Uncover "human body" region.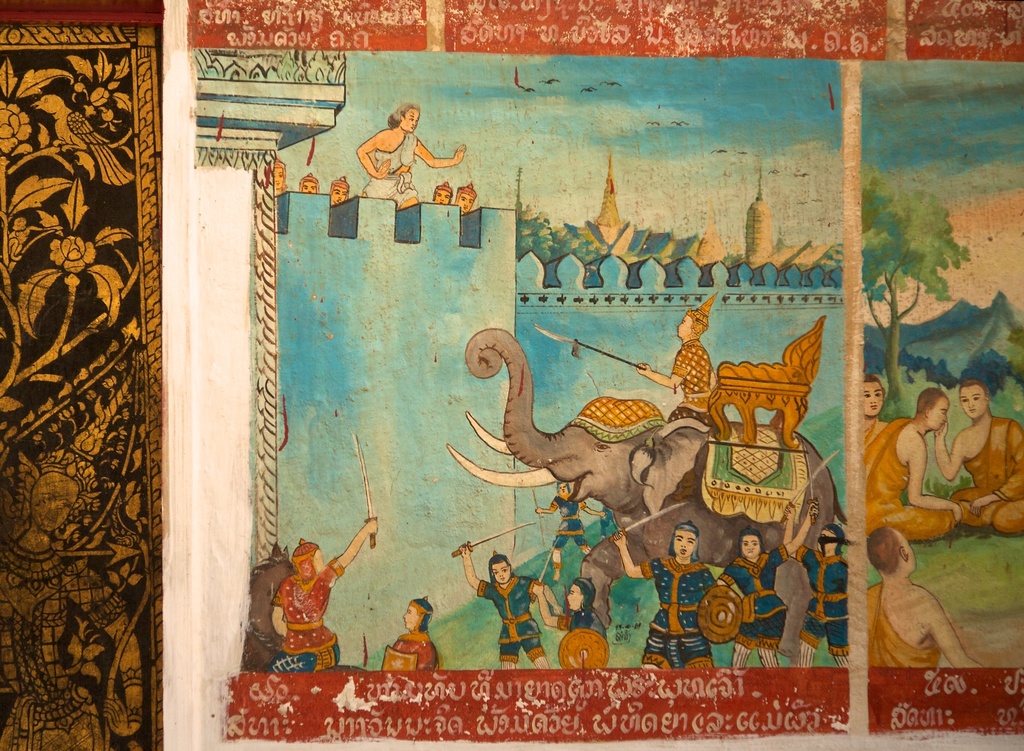
Uncovered: left=724, top=511, right=816, bottom=663.
